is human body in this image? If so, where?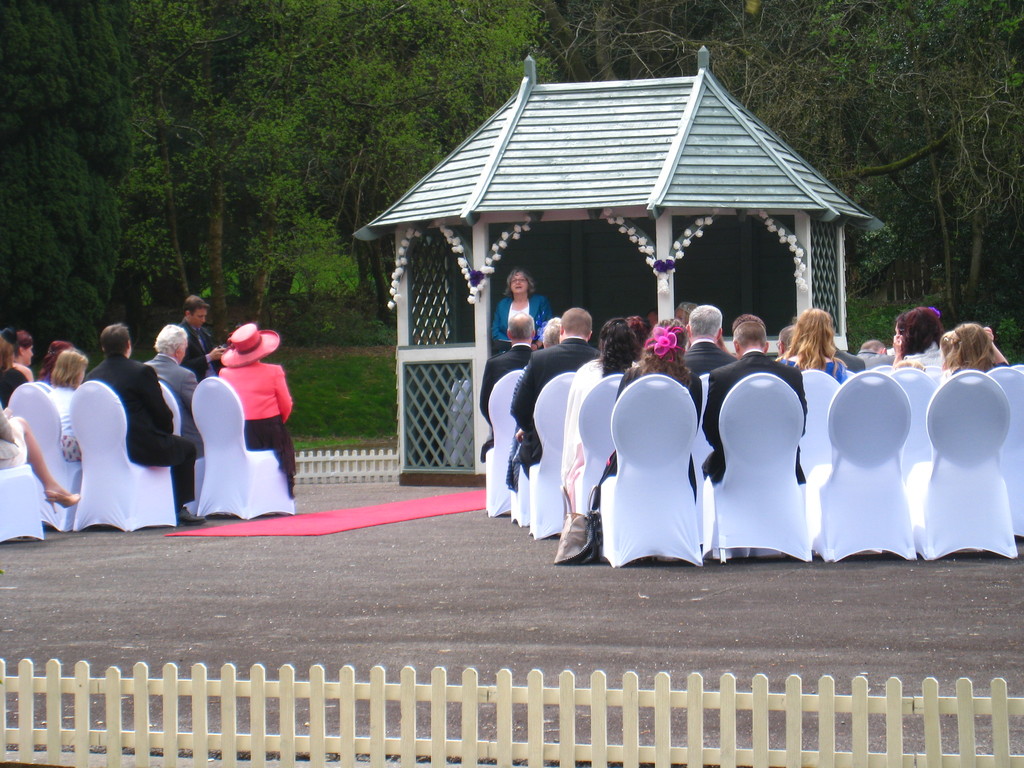
Yes, at box=[90, 323, 205, 529].
